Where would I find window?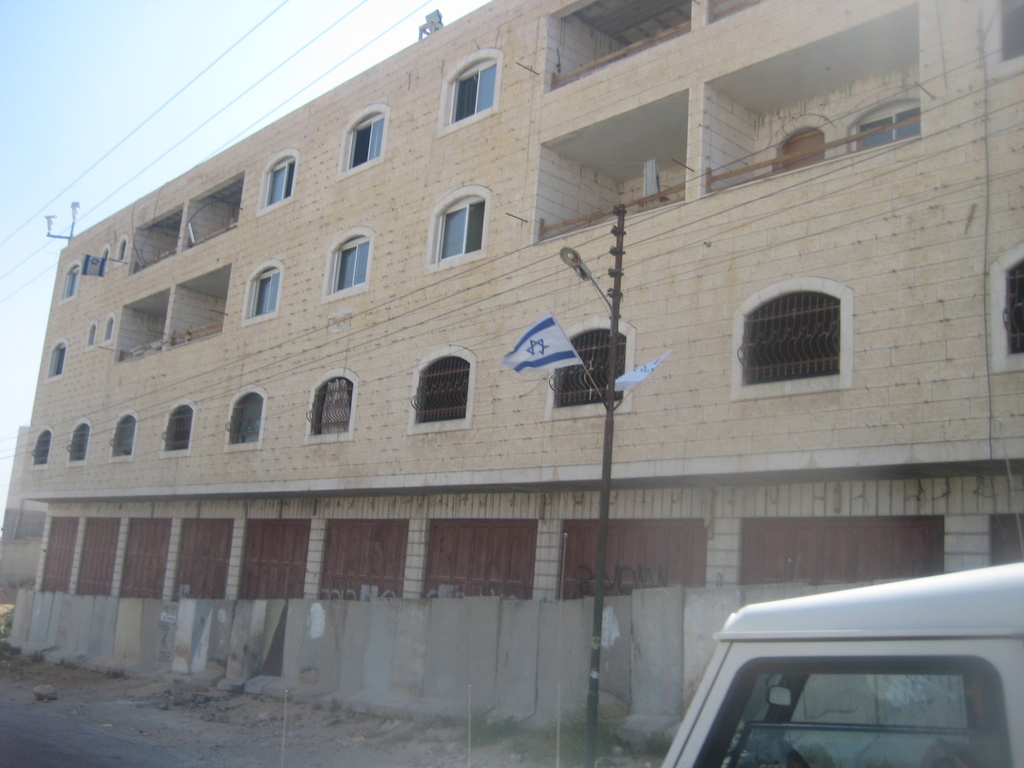
At (1001, 255, 1023, 356).
